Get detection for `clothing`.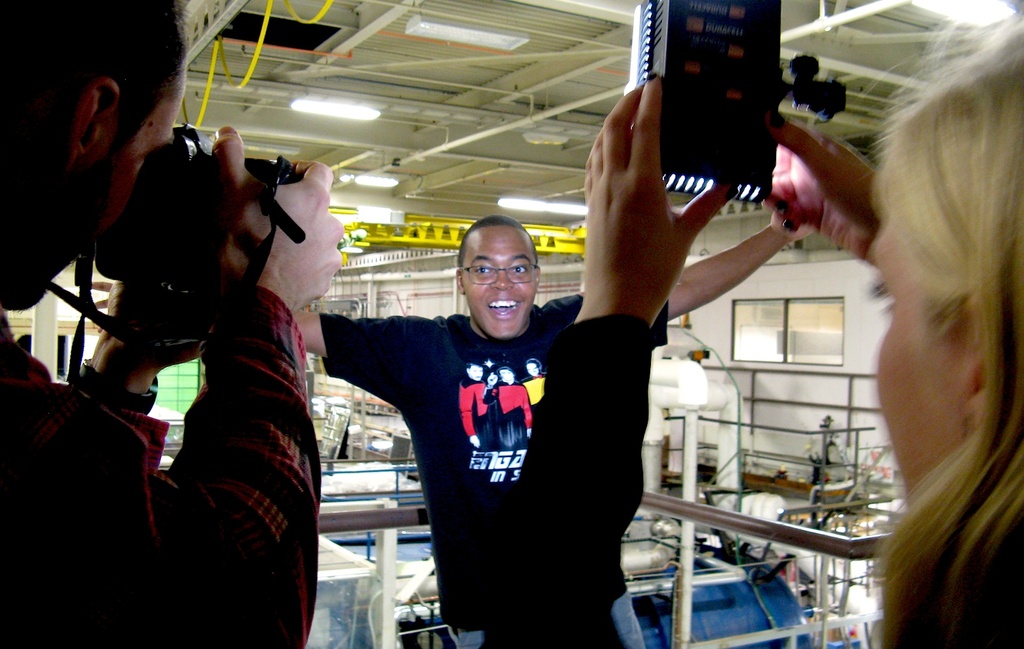
Detection: (0,288,315,648).
